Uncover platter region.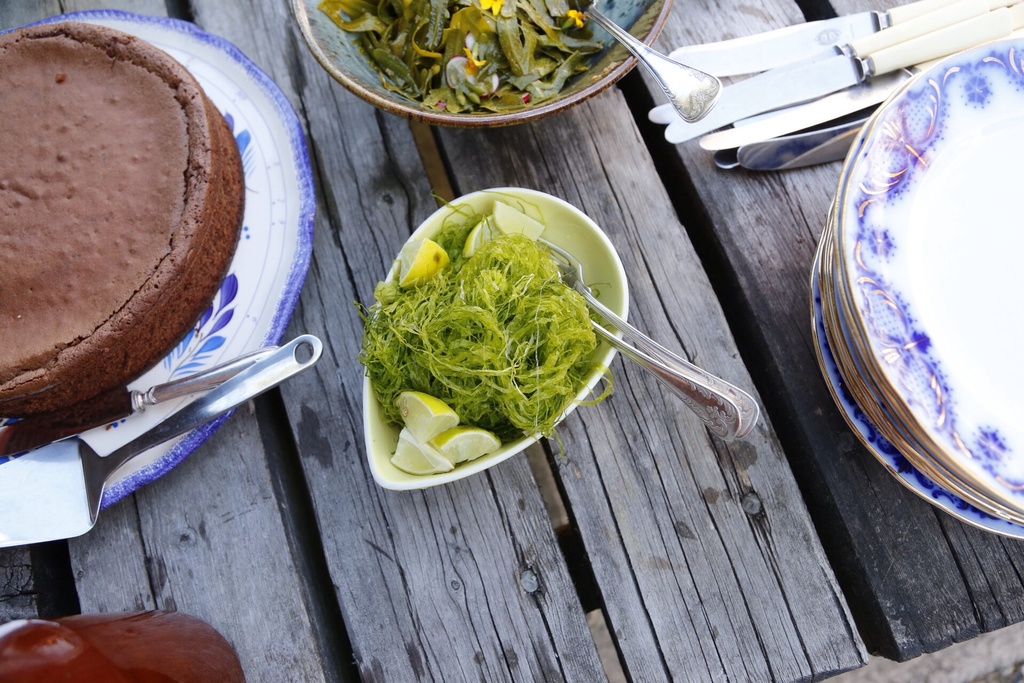
Uncovered: pyautogui.locateOnScreen(0, 24, 309, 527).
